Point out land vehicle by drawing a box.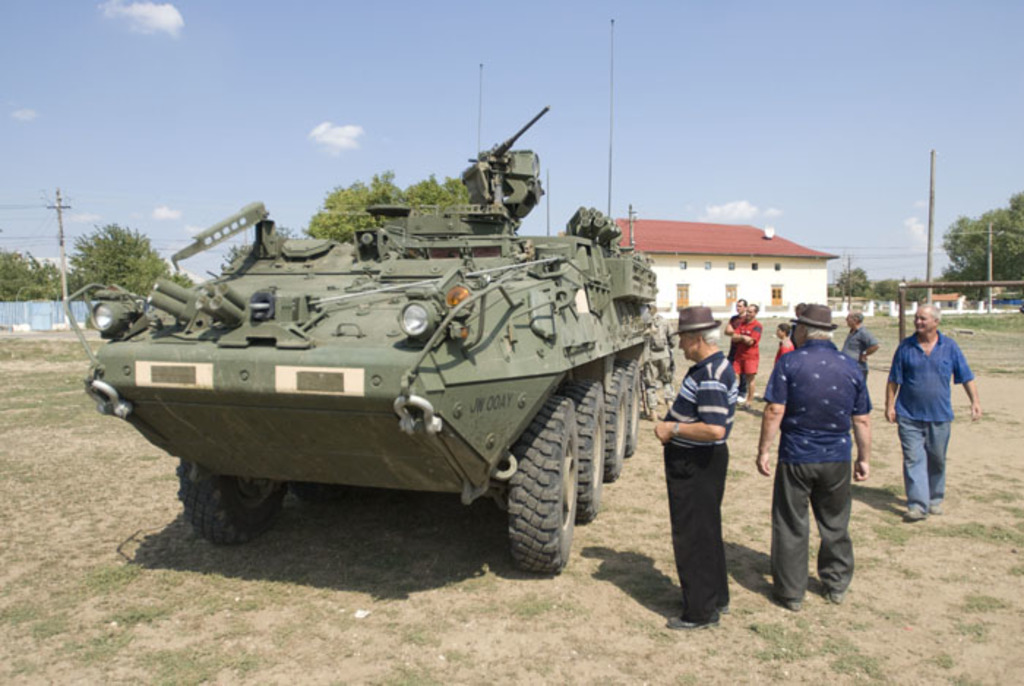
(x1=76, y1=145, x2=682, y2=565).
